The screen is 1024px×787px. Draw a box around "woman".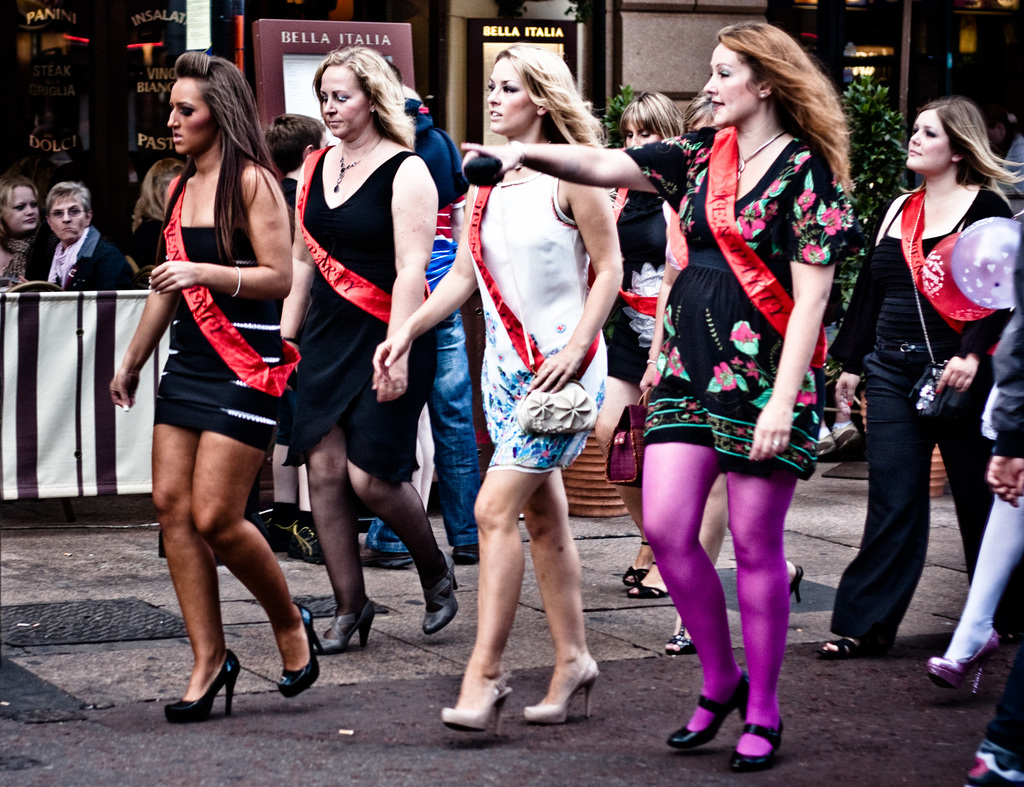
x1=602, y1=83, x2=691, y2=607.
